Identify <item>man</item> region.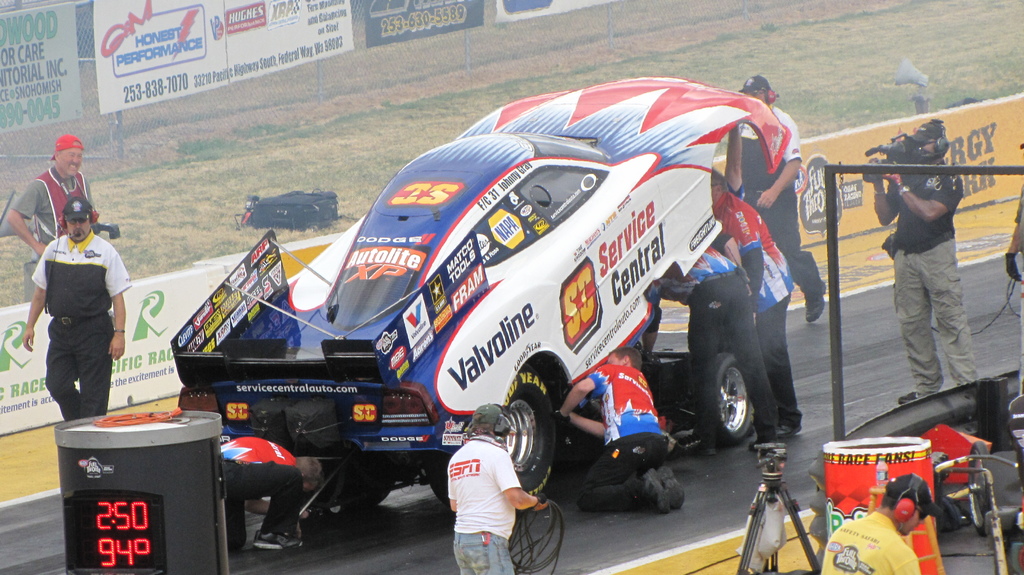
Region: 716:68:844:332.
